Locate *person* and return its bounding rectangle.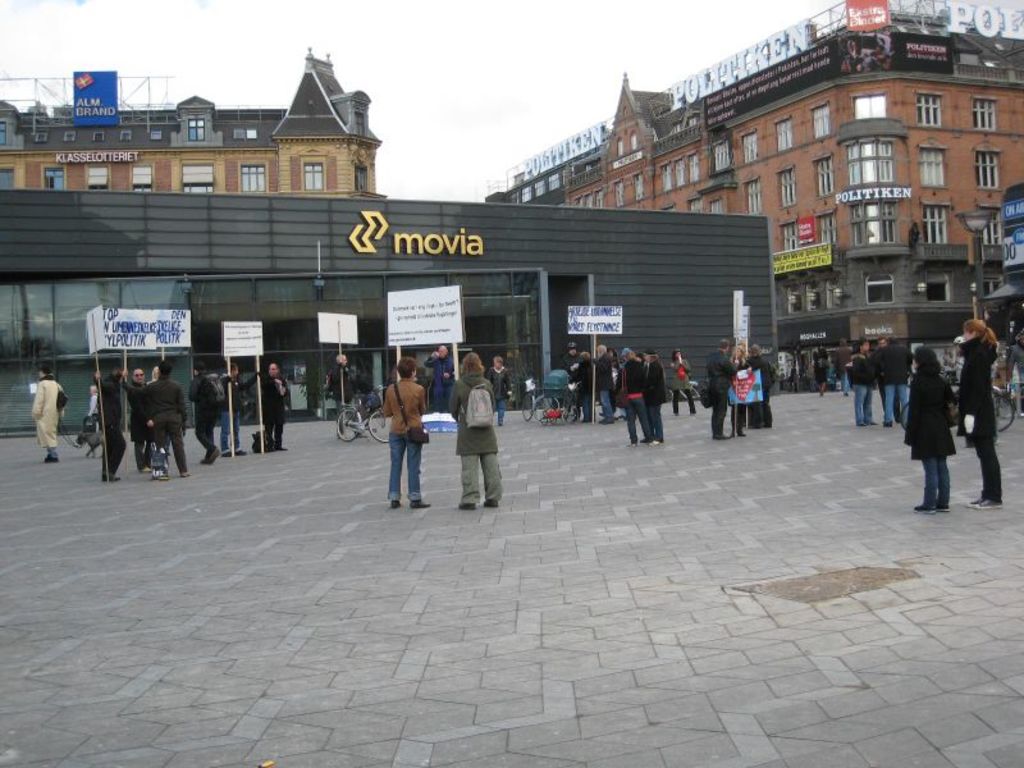
[109,370,123,479].
